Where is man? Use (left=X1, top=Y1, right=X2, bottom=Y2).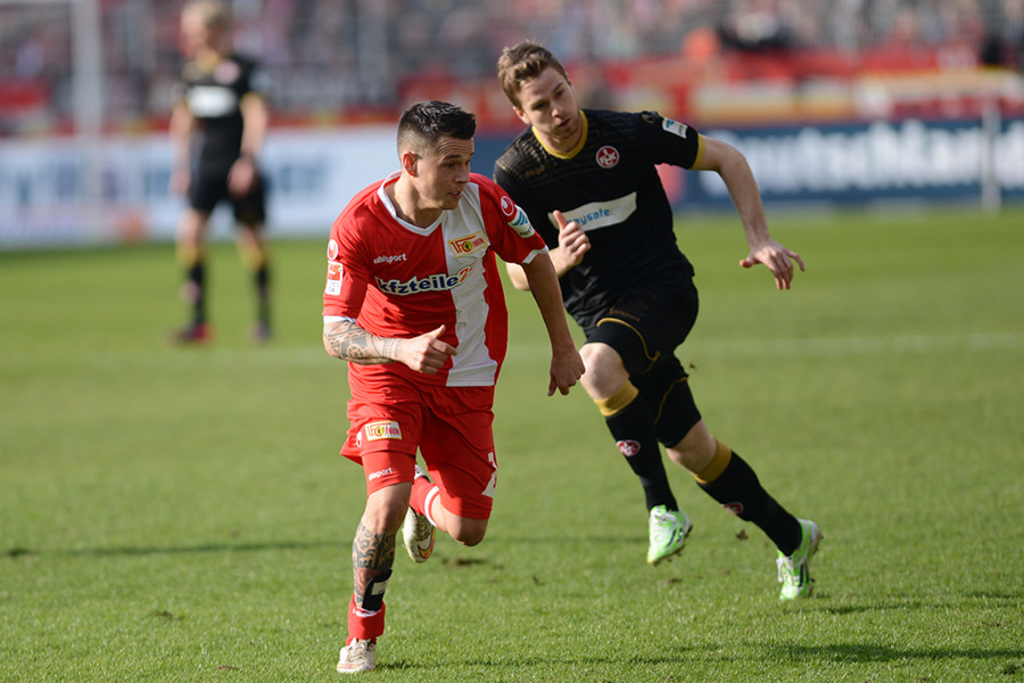
(left=490, top=40, right=825, bottom=602).
